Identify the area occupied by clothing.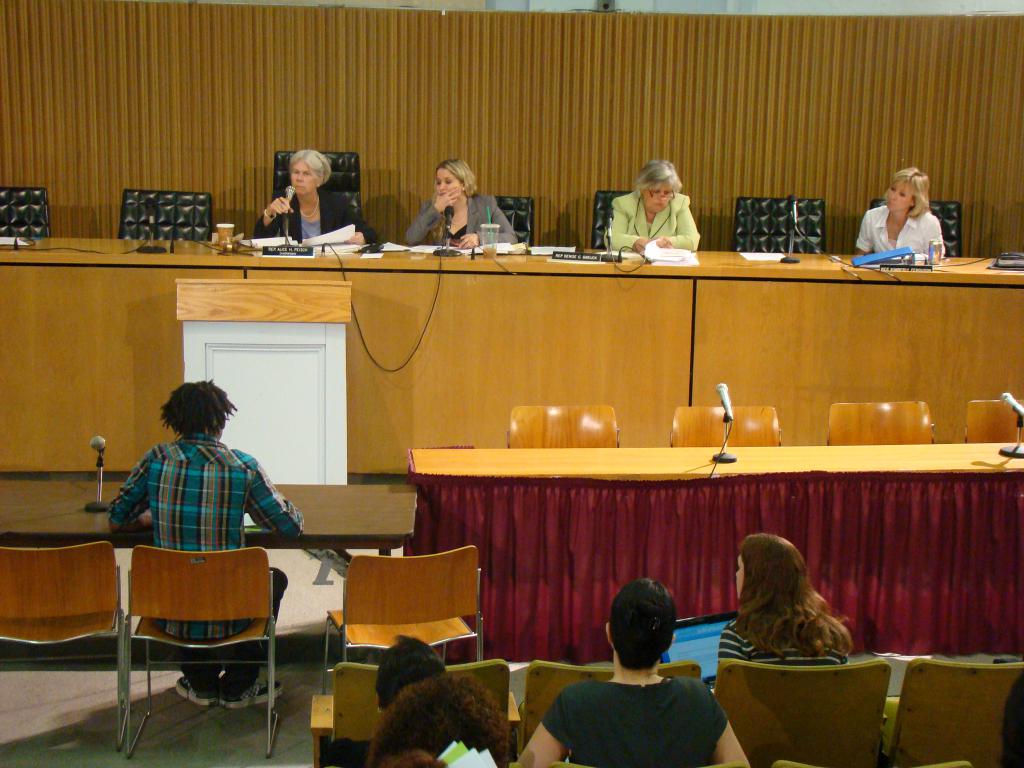
Area: (252,190,377,242).
